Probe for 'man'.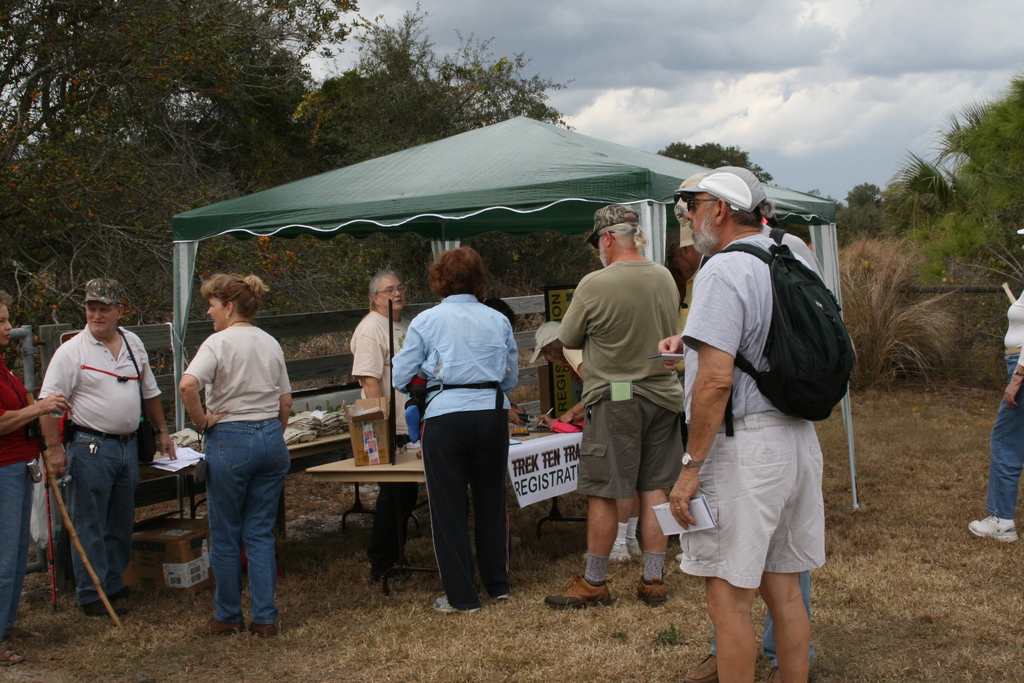
Probe result: bbox=[541, 220, 692, 602].
